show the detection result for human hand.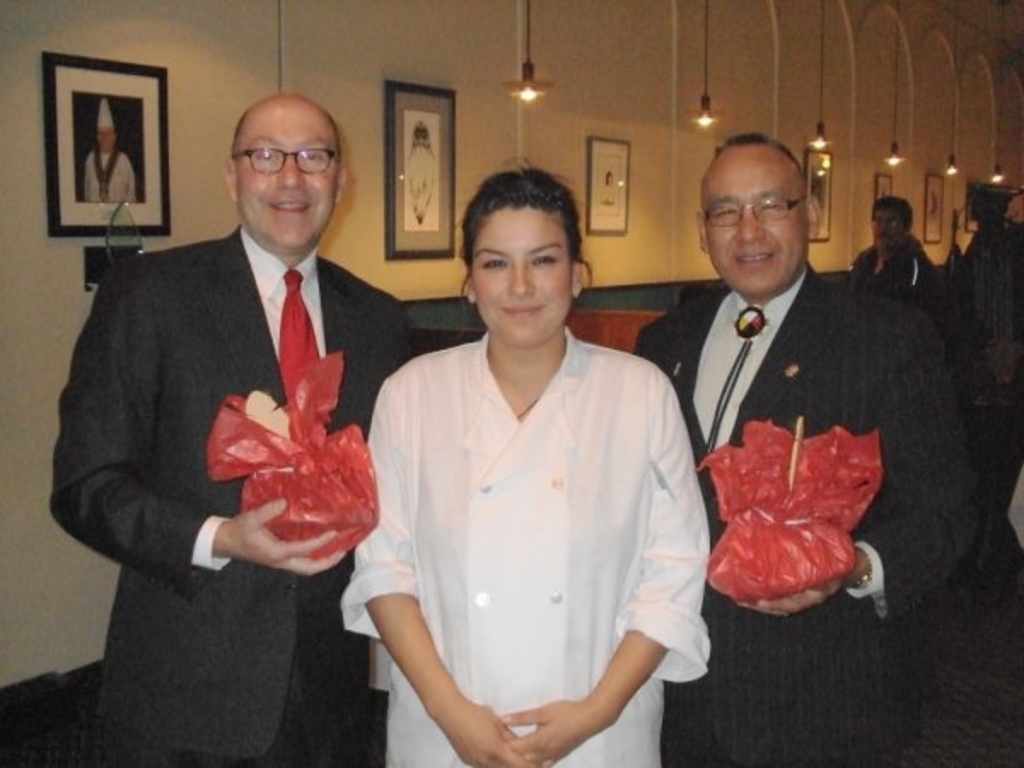
x1=442, y1=700, x2=534, y2=766.
